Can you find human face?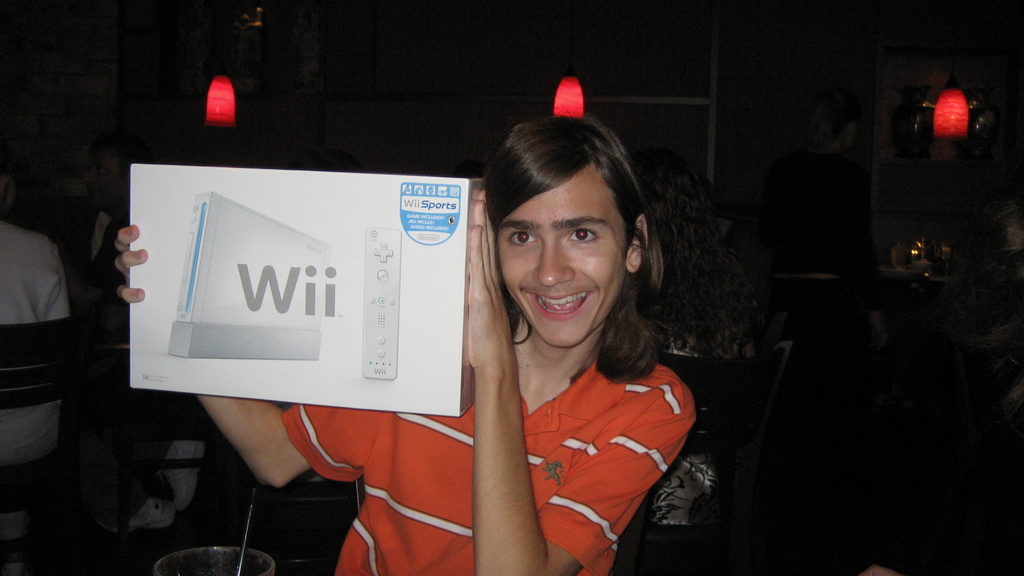
Yes, bounding box: [x1=496, y1=172, x2=623, y2=344].
